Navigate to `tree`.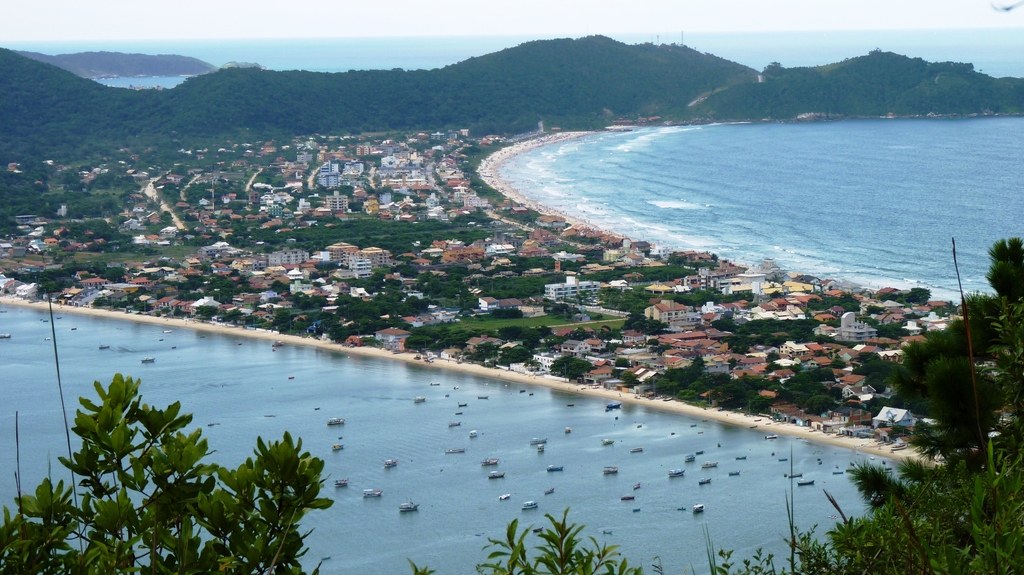
Navigation target: 194/301/218/320.
